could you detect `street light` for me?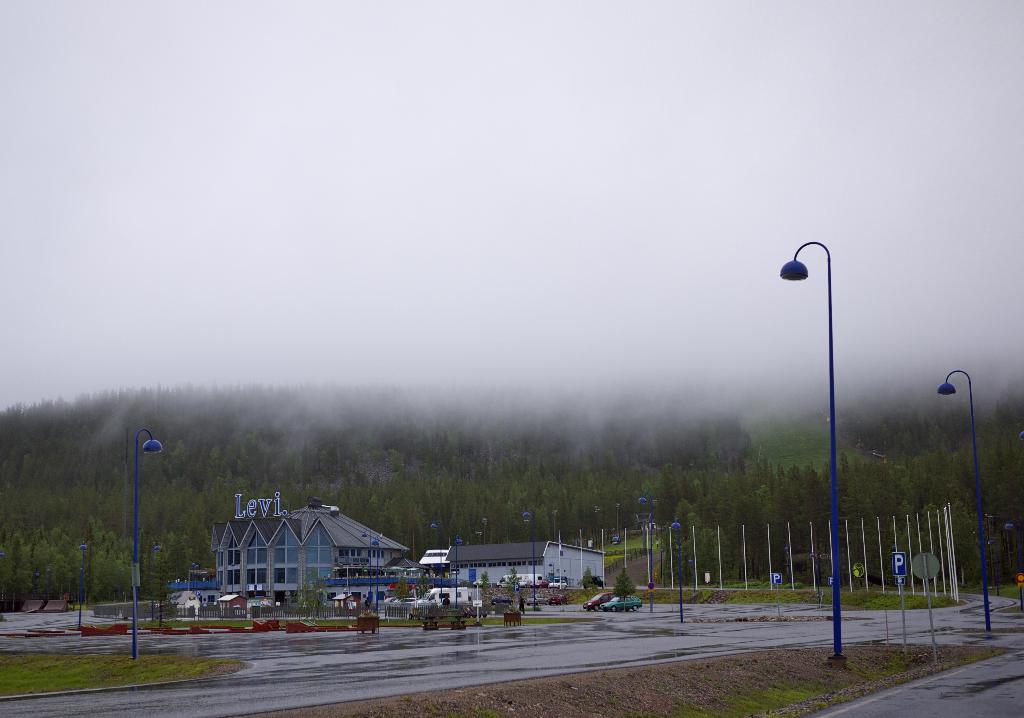
Detection result: detection(133, 427, 163, 664).
